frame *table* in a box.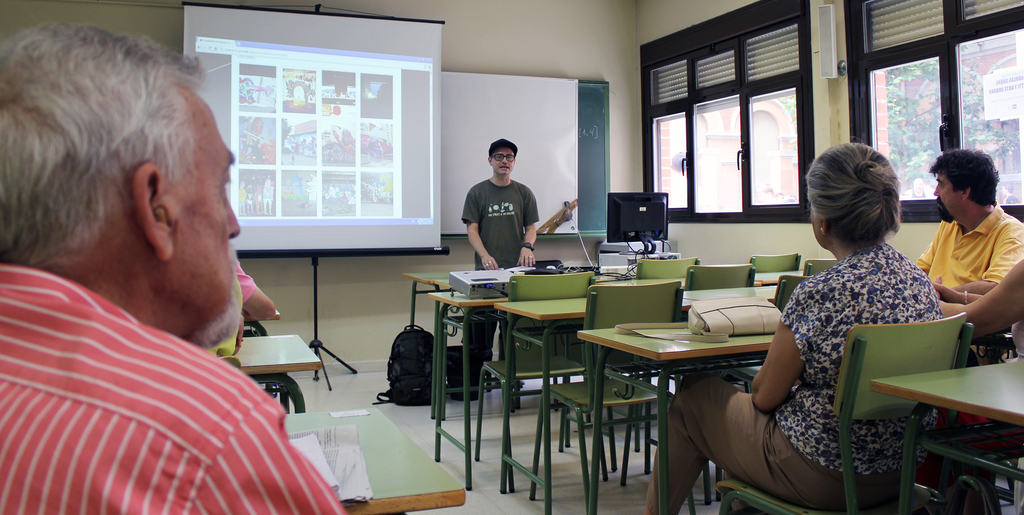
[408,274,454,415].
